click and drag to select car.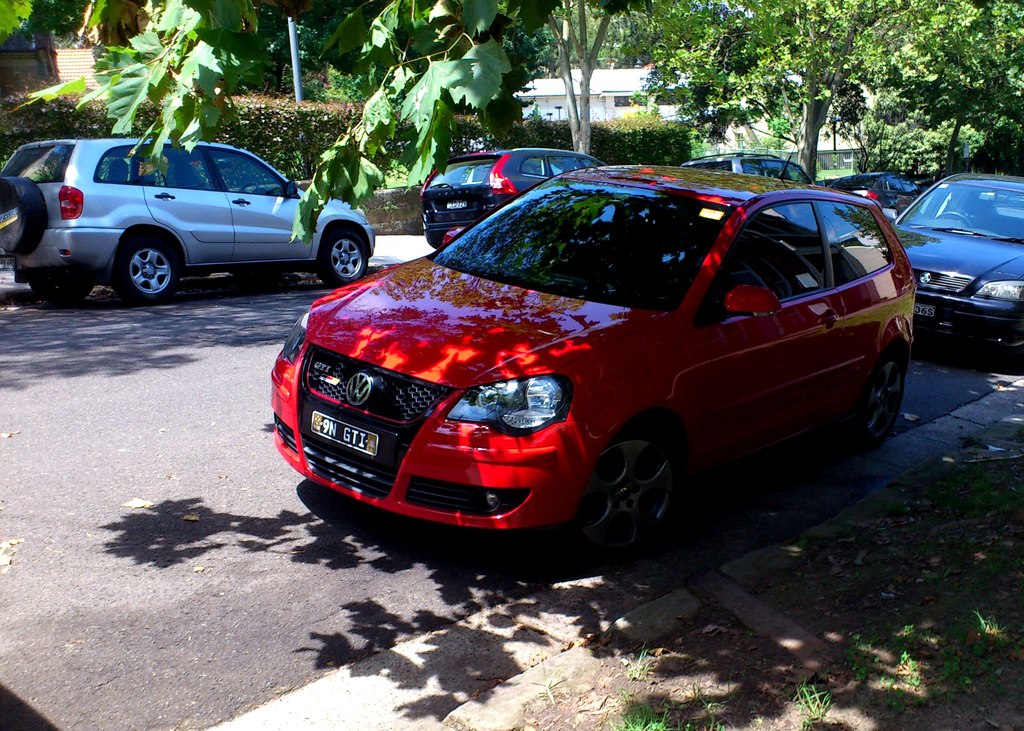
Selection: 0:129:376:310.
